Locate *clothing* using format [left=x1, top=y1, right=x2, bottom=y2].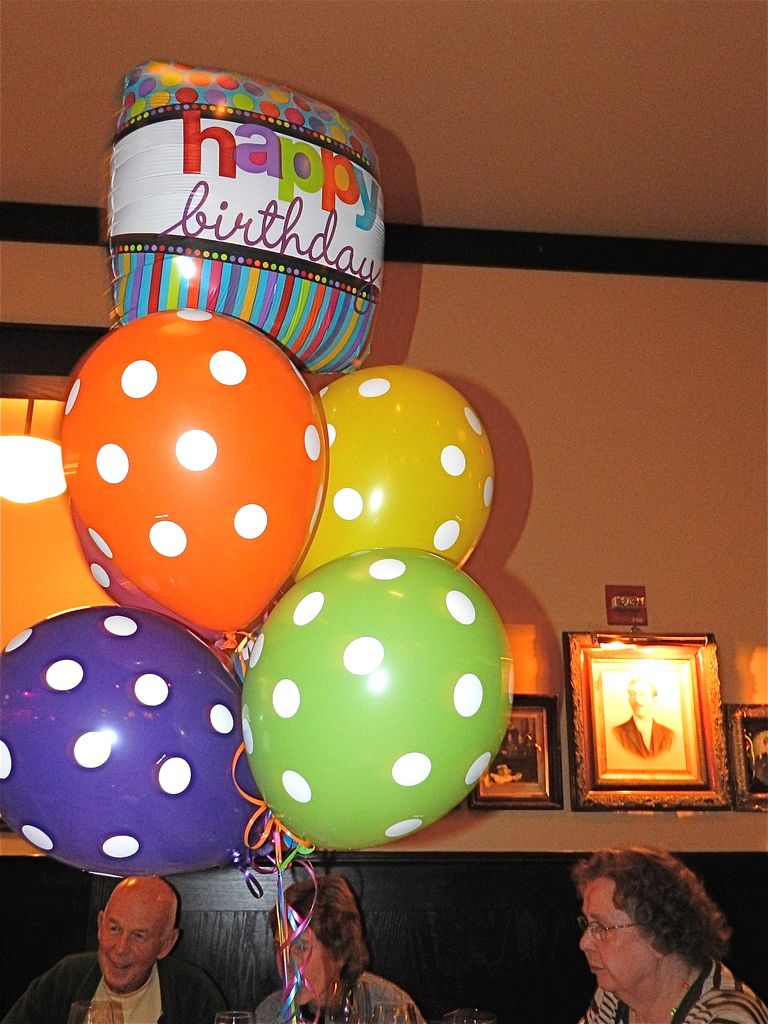
[left=259, top=972, right=430, bottom=1023].
